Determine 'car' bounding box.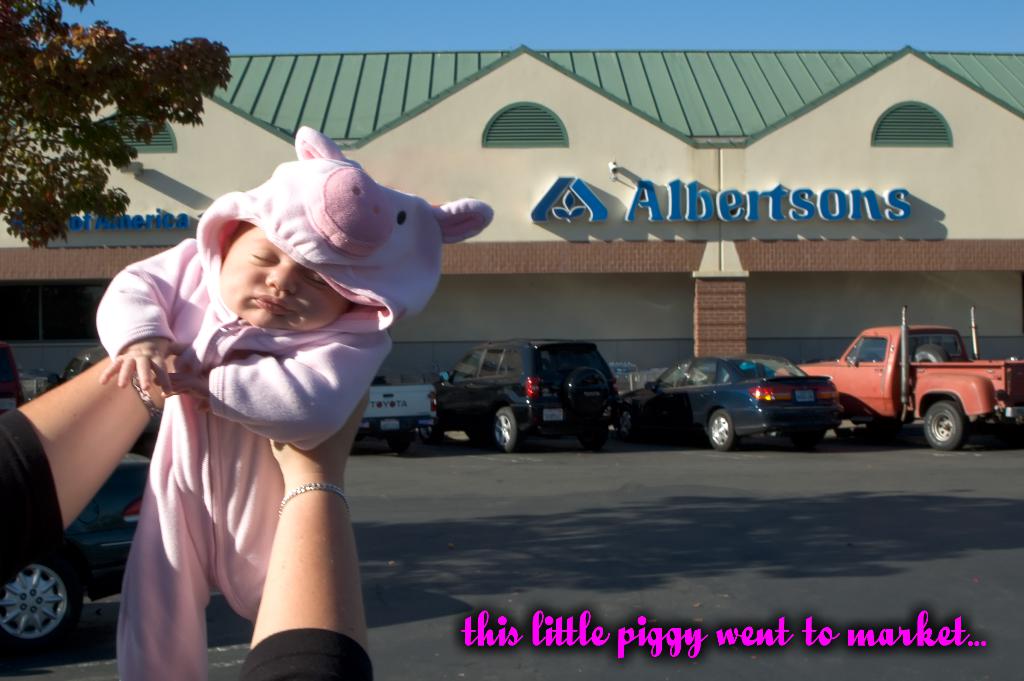
Determined: [left=61, top=345, right=114, bottom=388].
